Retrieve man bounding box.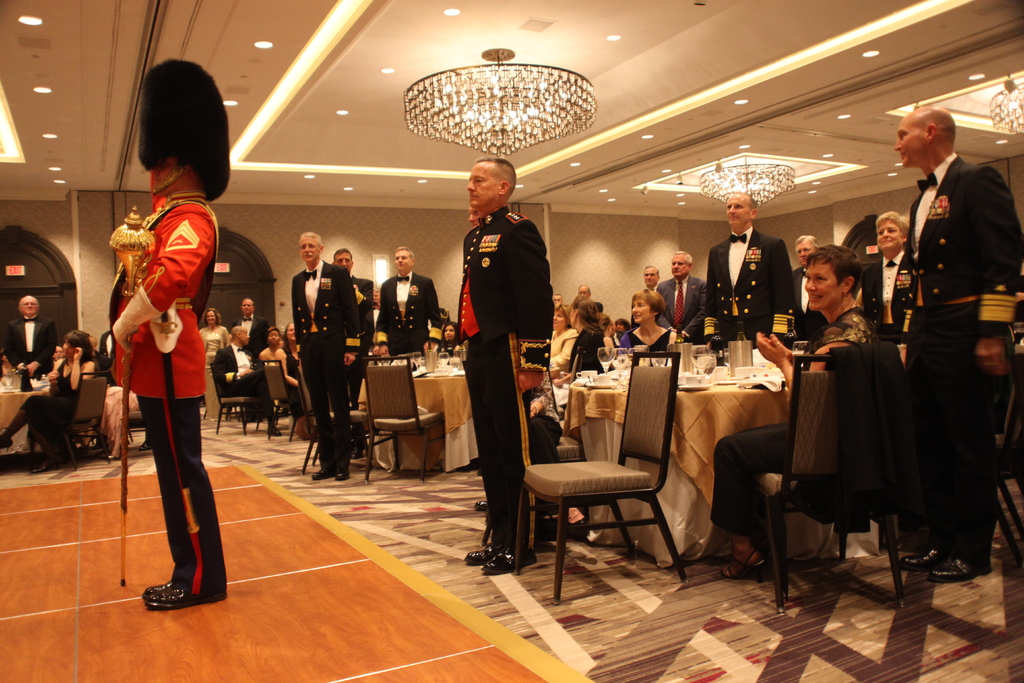
Bounding box: region(577, 283, 593, 299).
